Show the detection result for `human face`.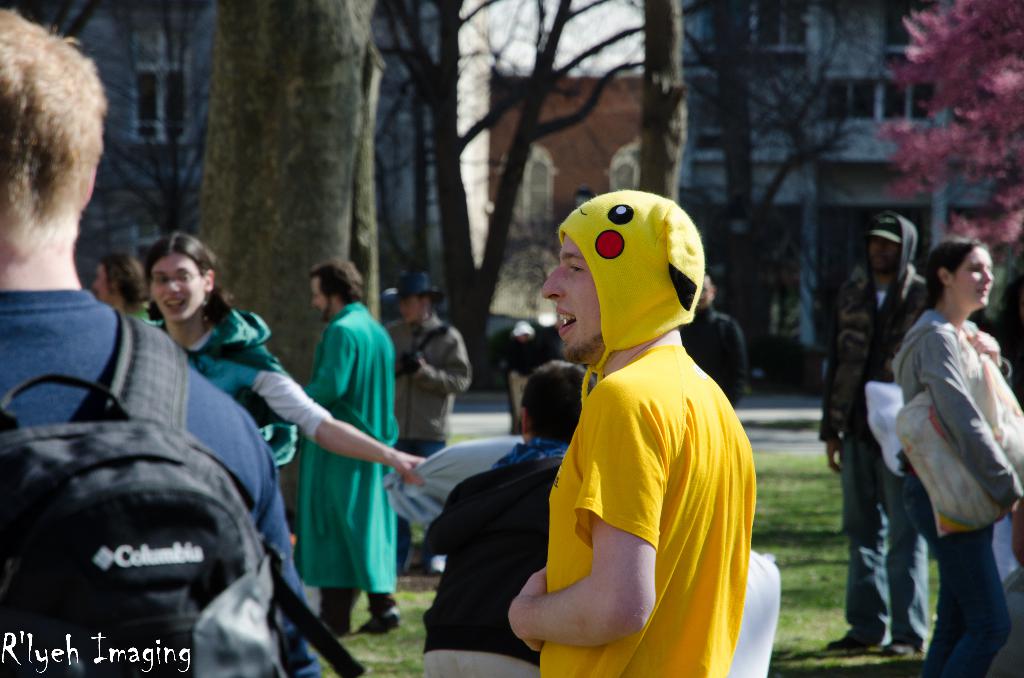
crop(153, 254, 203, 318).
